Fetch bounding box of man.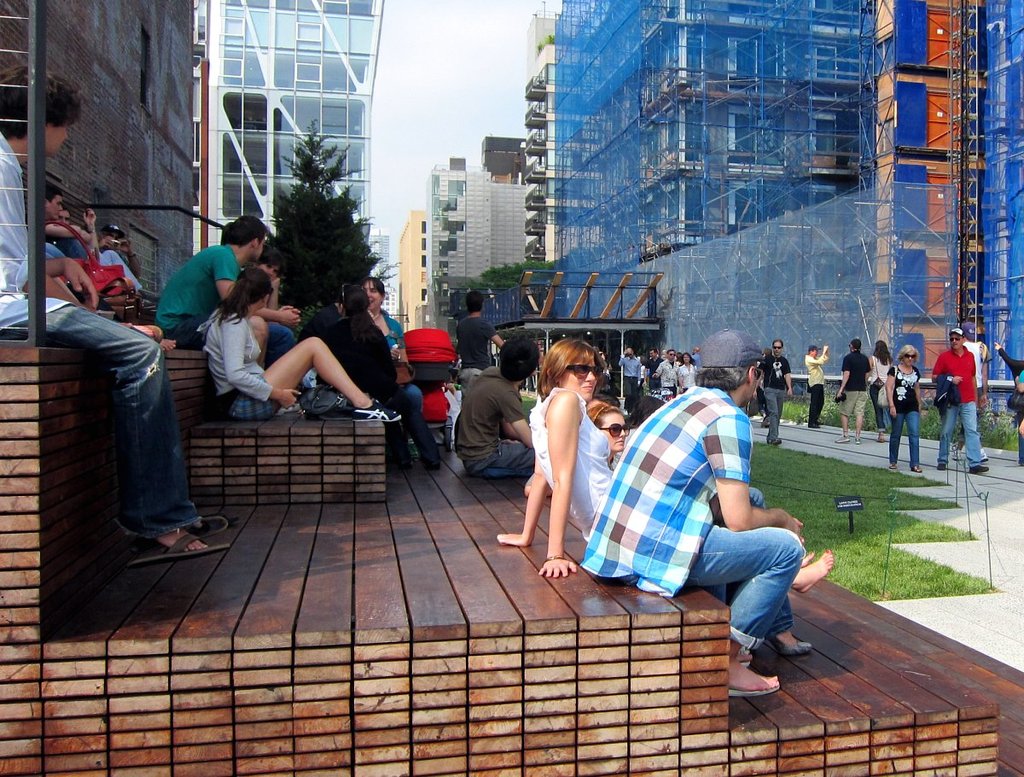
Bbox: {"x1": 34, "y1": 178, "x2": 96, "y2": 262}.
